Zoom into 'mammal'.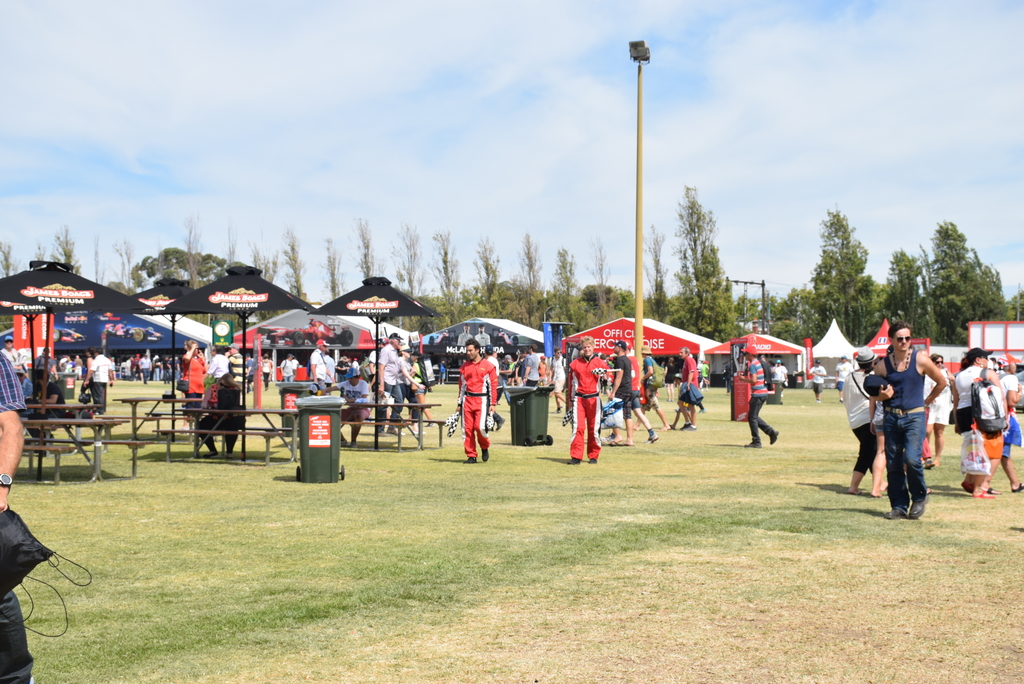
Zoom target: left=198, top=370, right=244, bottom=451.
